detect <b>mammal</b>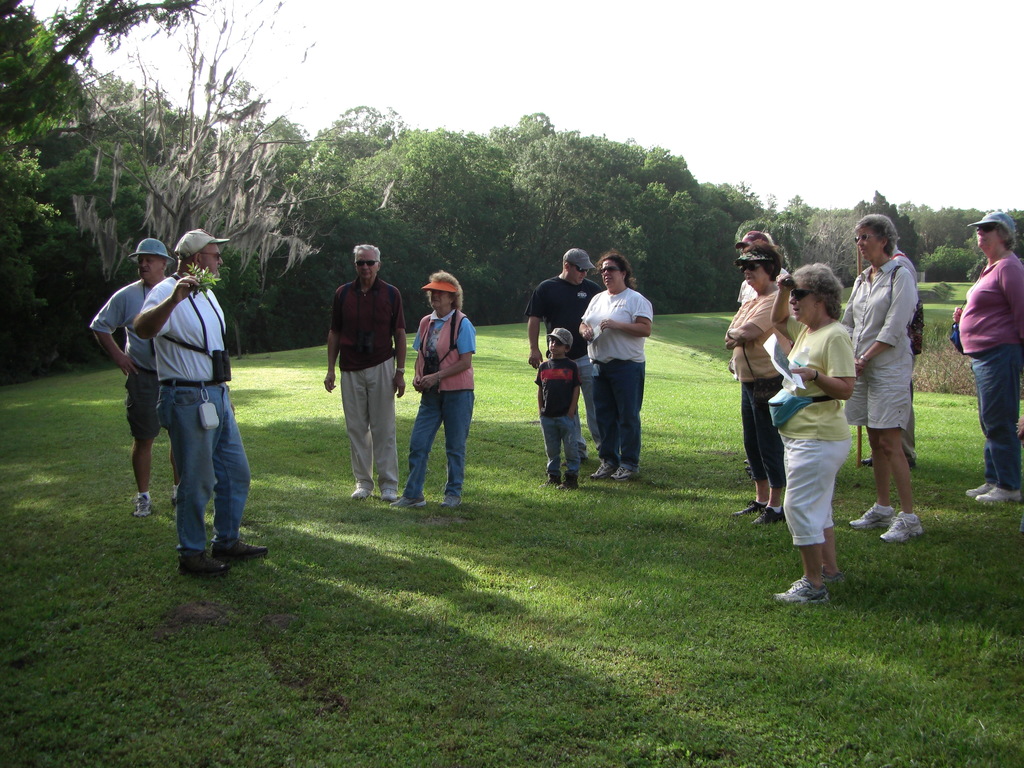
[left=88, top=239, right=180, bottom=516]
